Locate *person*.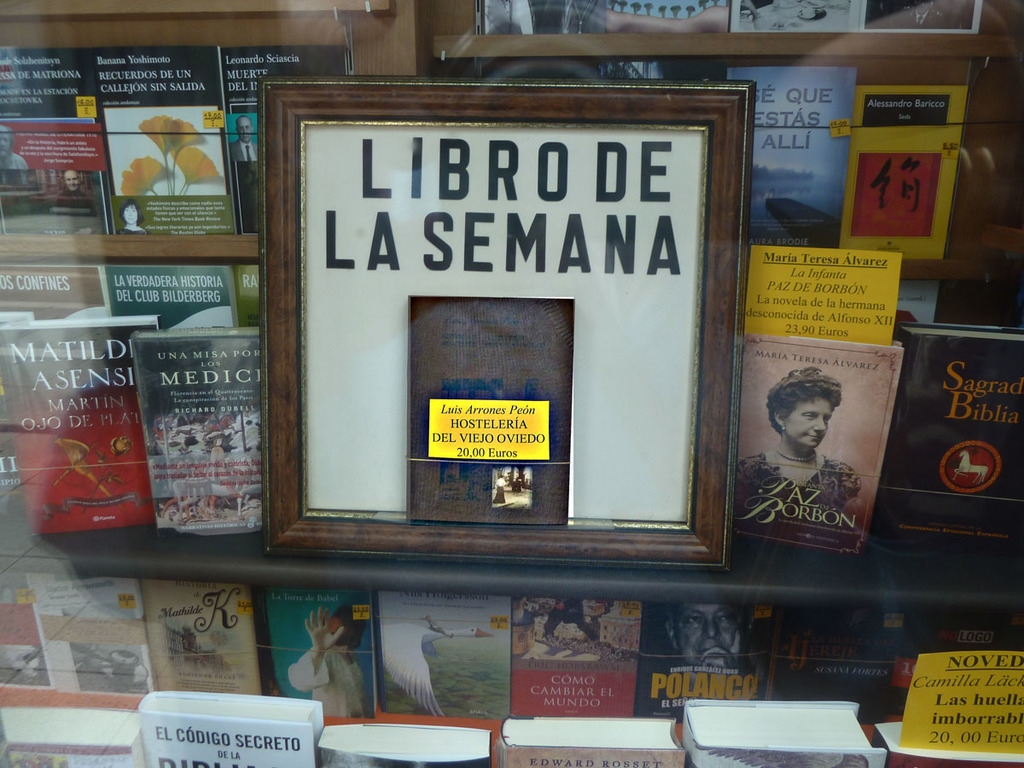
Bounding box: bbox(493, 475, 510, 506).
